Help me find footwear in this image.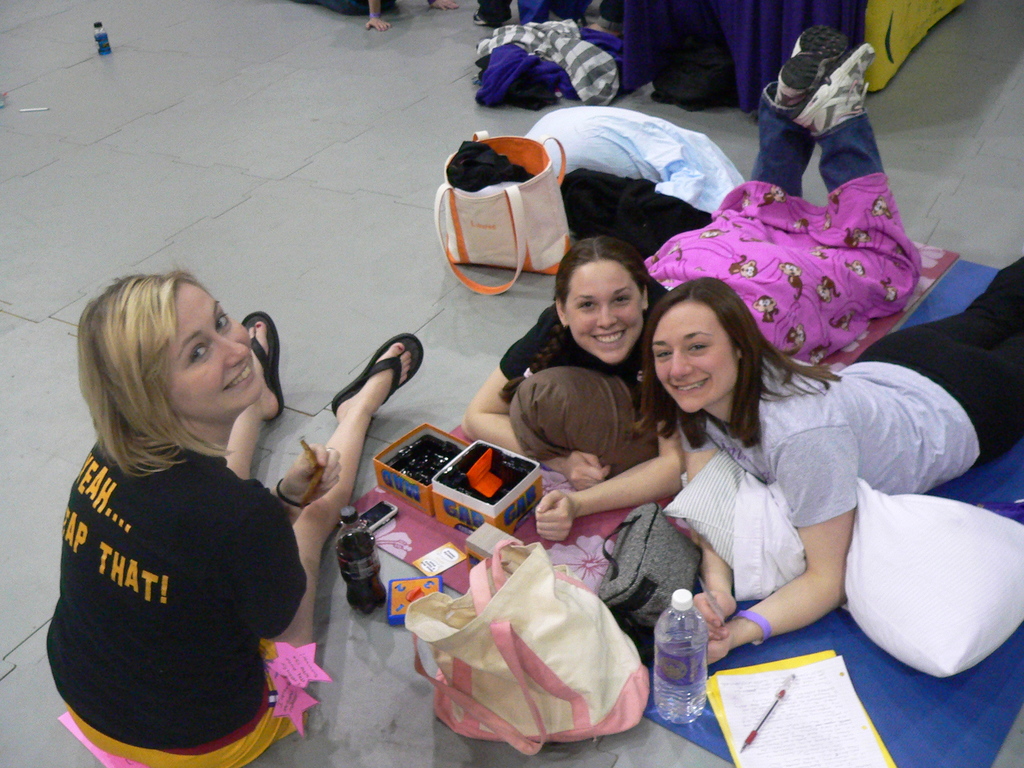
Found it: Rect(330, 331, 426, 423).
